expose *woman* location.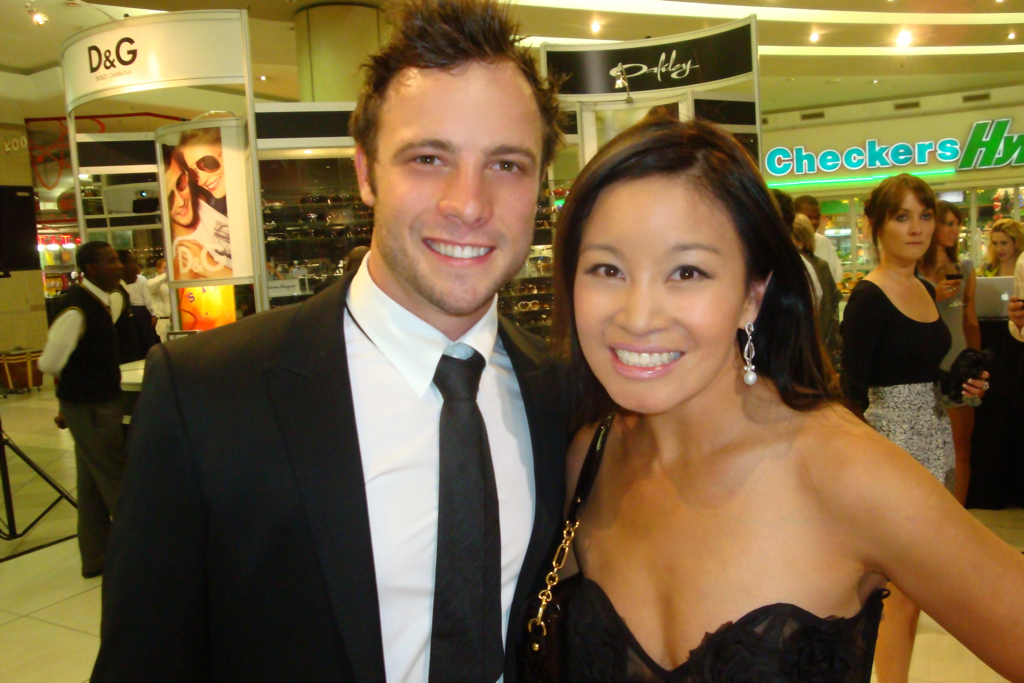
Exposed at region(112, 248, 160, 352).
